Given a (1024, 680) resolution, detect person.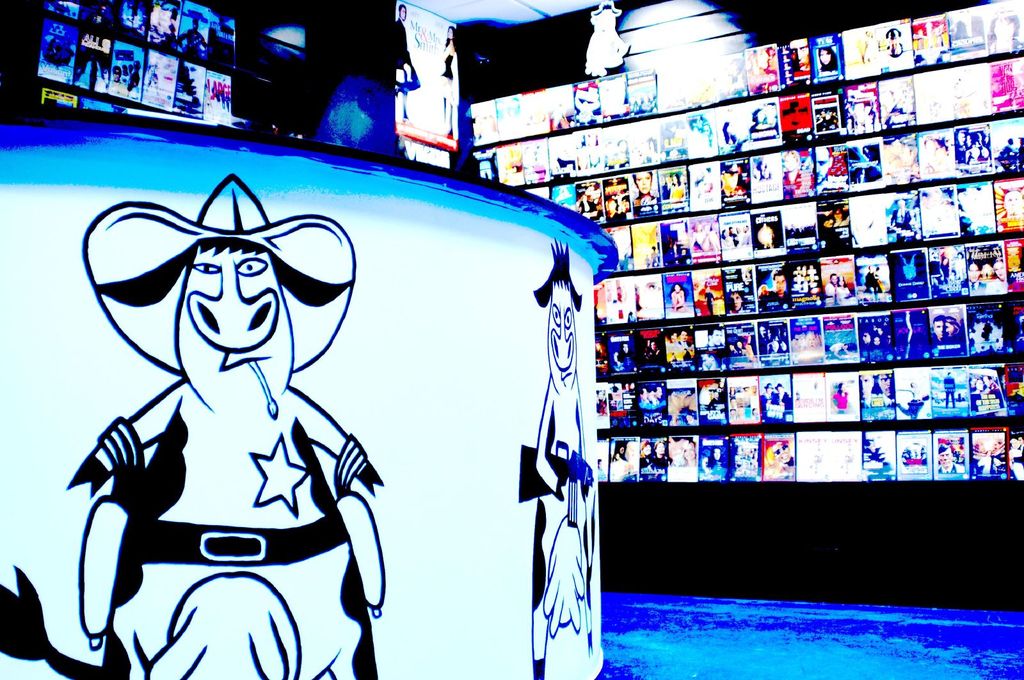
x1=780 y1=148 x2=805 y2=201.
